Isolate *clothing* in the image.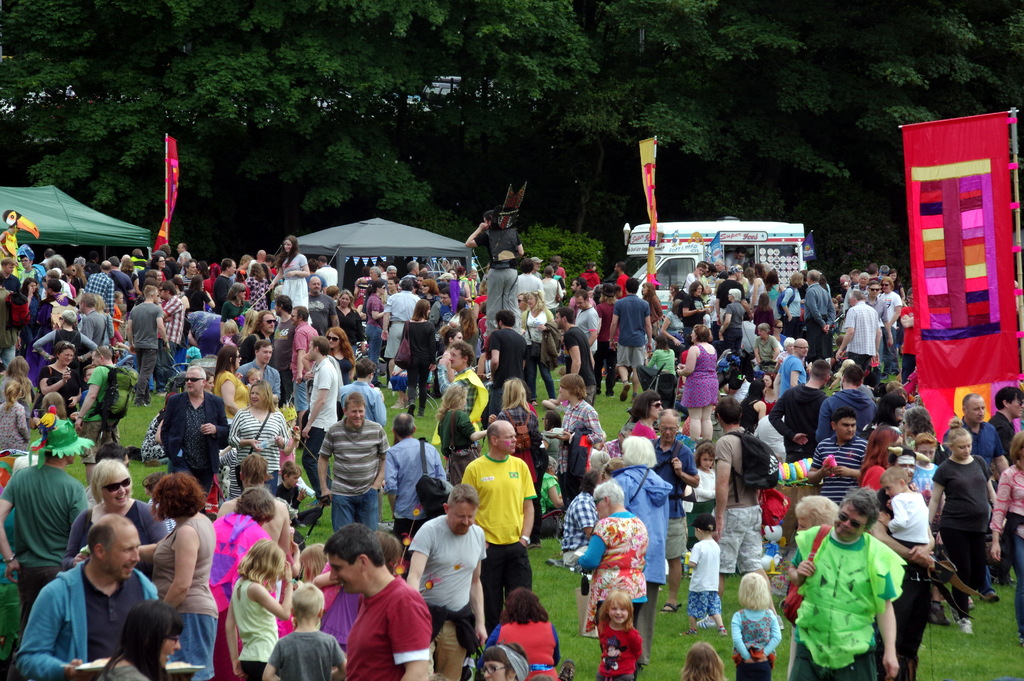
Isolated region: bbox(36, 293, 76, 337).
